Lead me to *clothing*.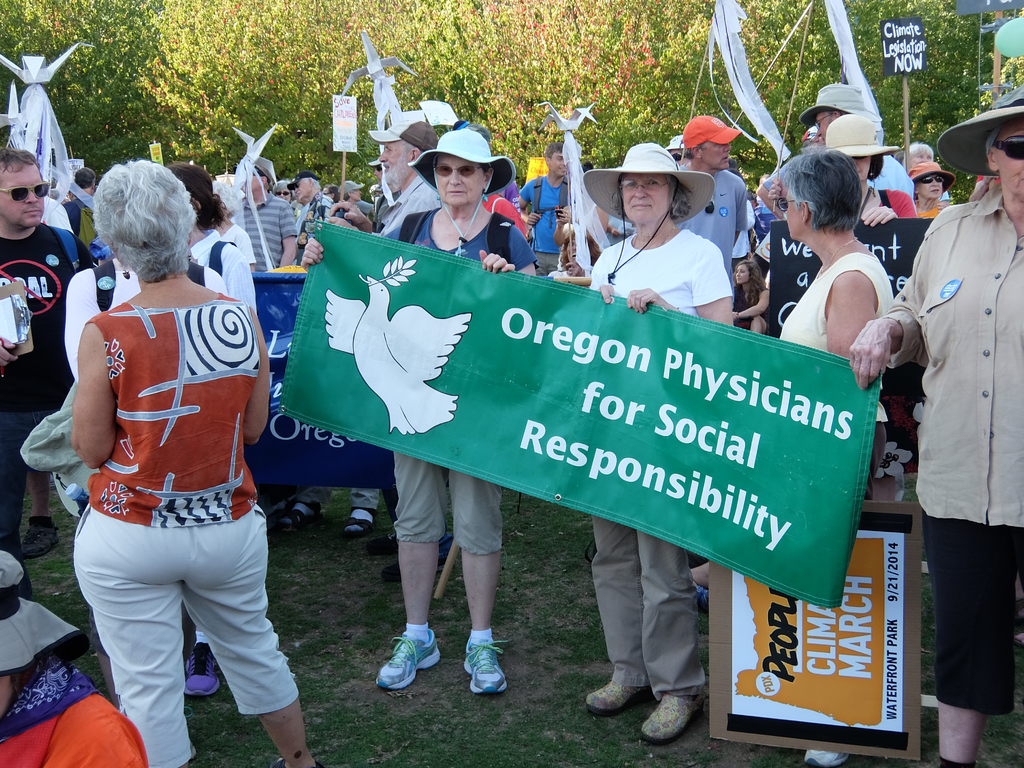
Lead to box(0, 666, 145, 767).
